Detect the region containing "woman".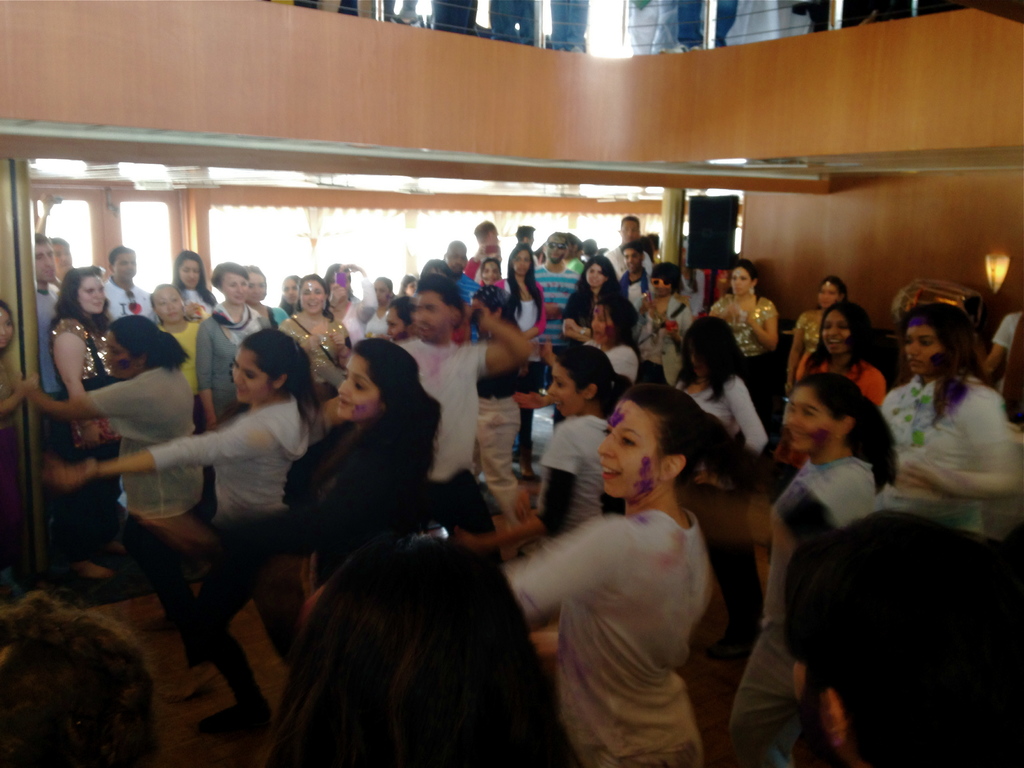
locate(221, 336, 445, 602).
